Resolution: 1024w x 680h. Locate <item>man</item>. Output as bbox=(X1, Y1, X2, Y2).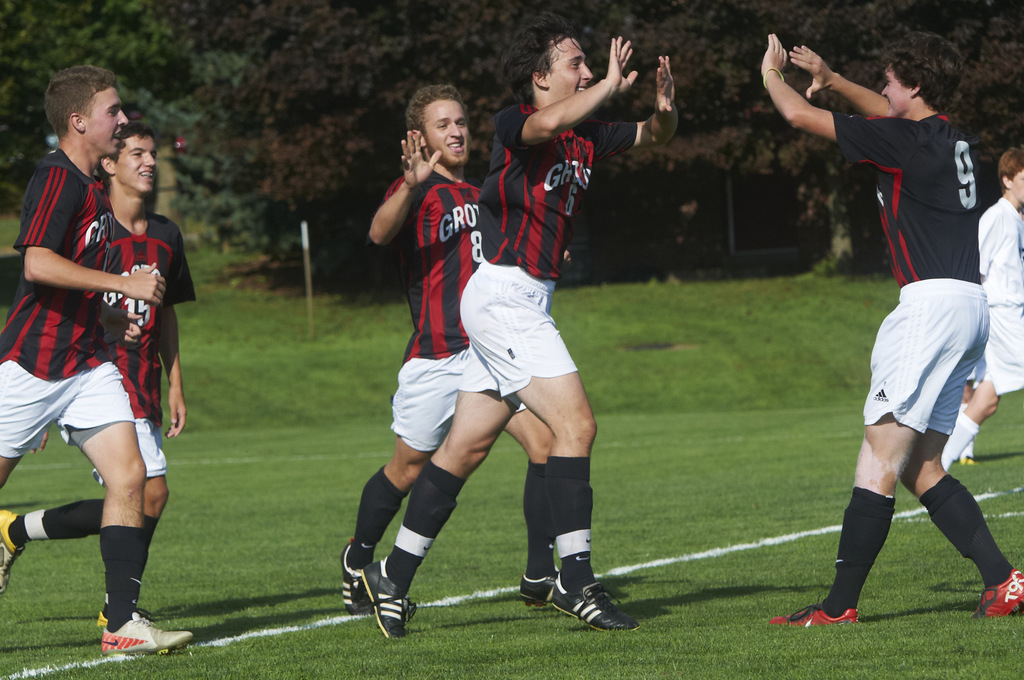
bbox=(932, 145, 1023, 474).
